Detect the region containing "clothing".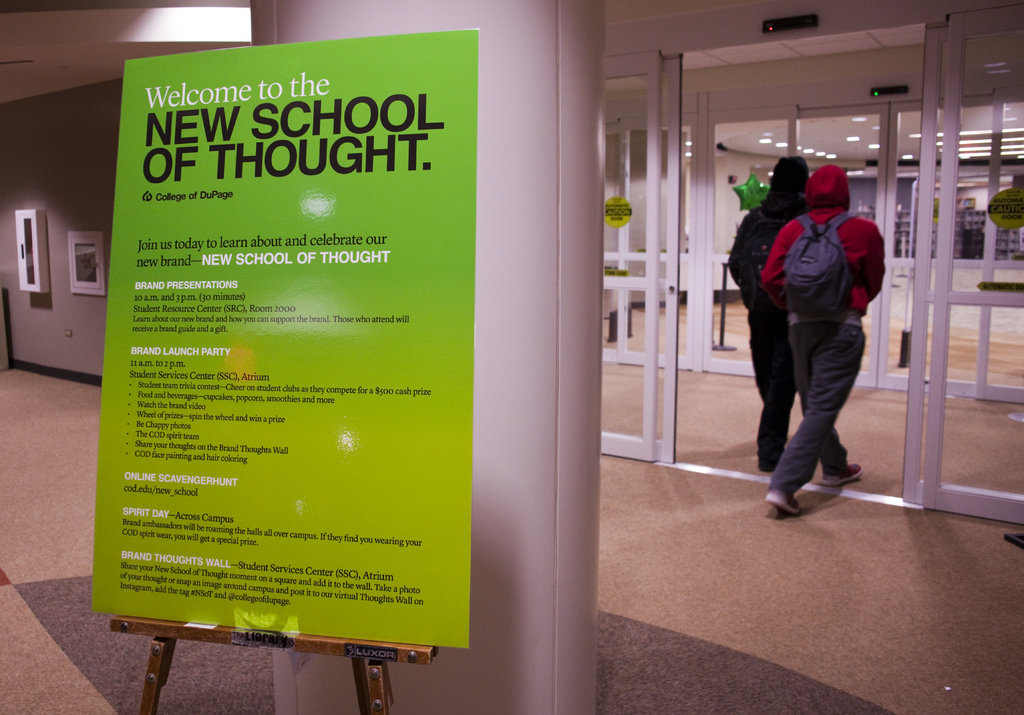
[724,152,806,472].
